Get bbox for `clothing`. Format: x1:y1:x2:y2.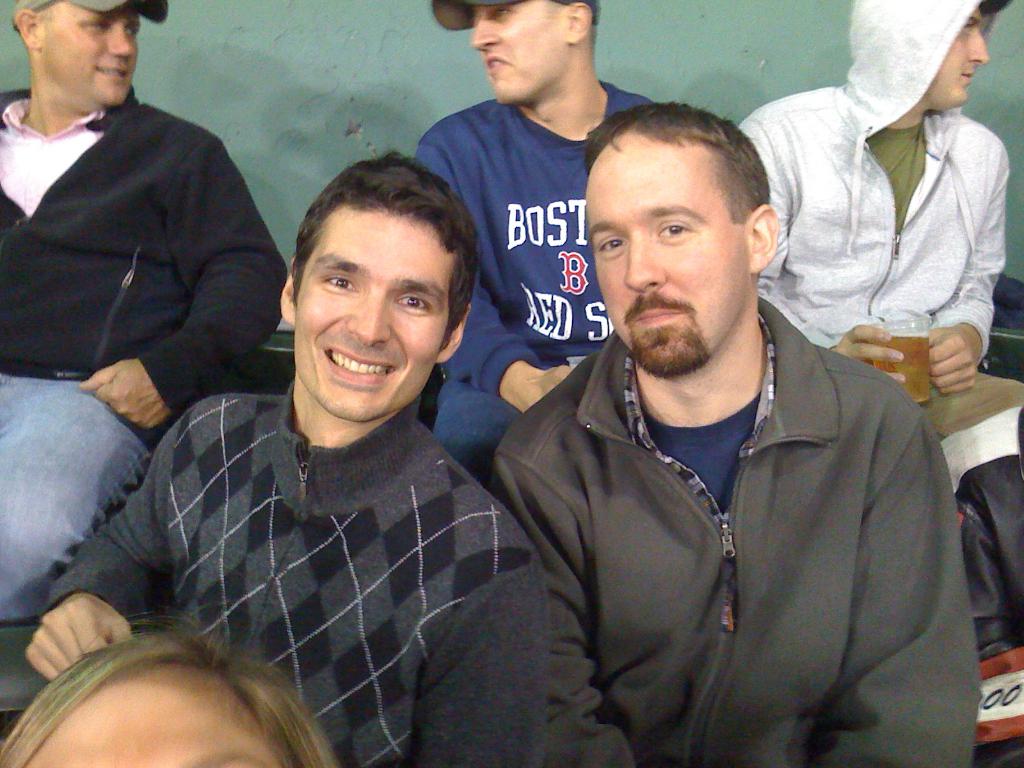
483:346:973:762.
